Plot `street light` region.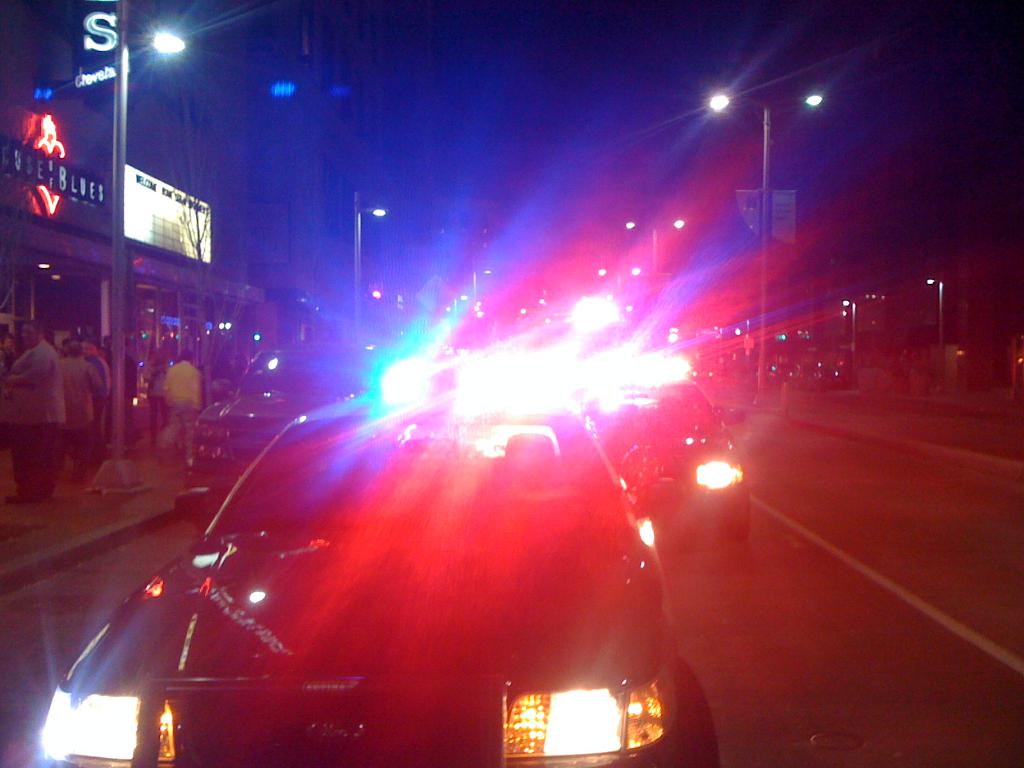
Plotted at bbox=[468, 262, 491, 310].
